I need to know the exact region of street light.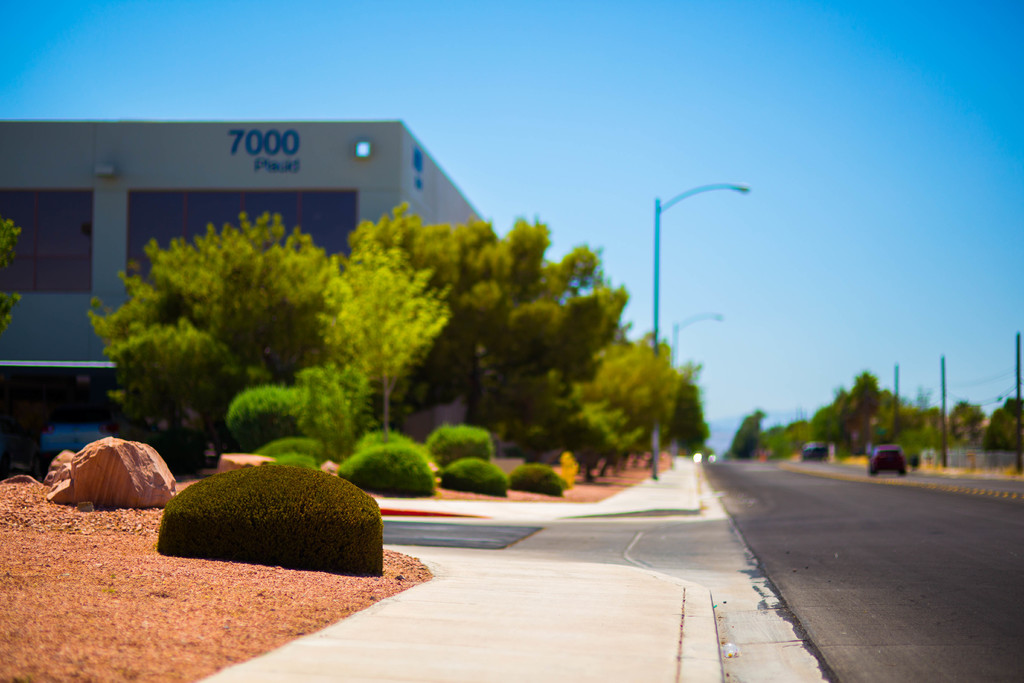
Region: (668, 308, 726, 375).
